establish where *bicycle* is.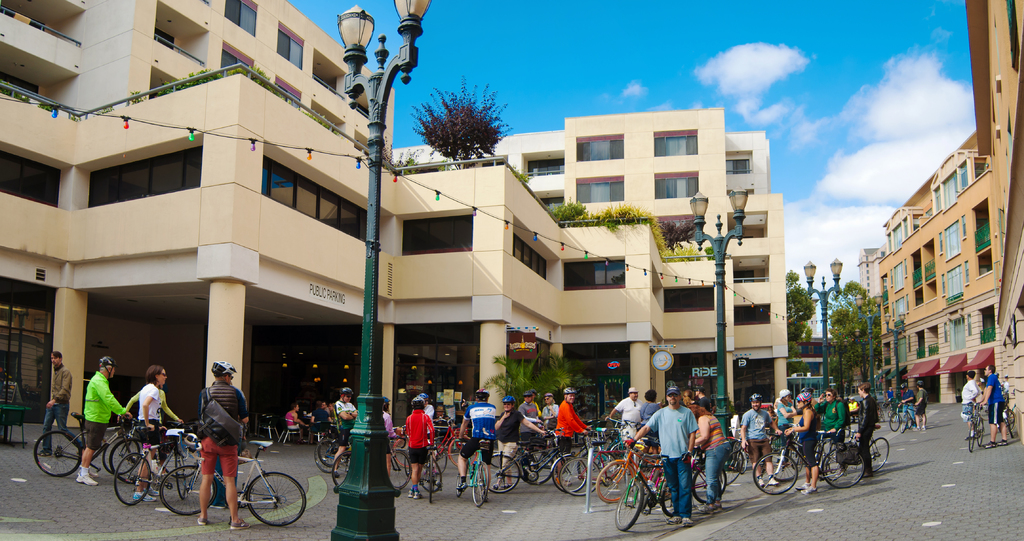
Established at l=159, t=440, r=308, b=526.
